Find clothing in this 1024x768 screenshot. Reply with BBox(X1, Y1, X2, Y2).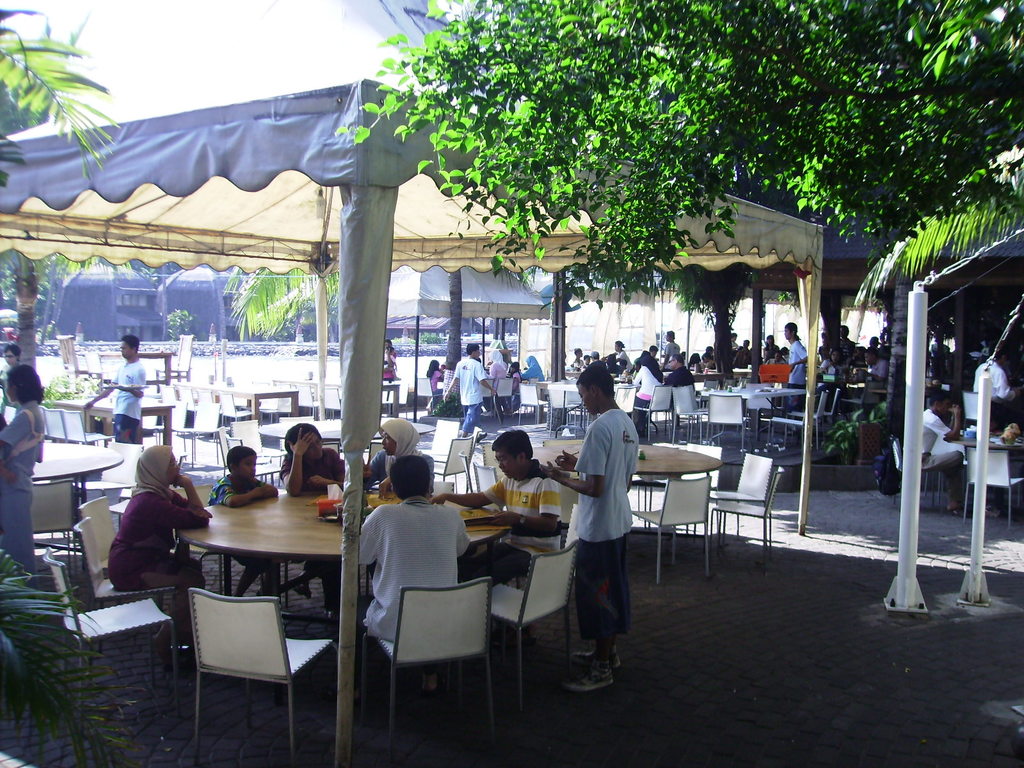
BBox(634, 364, 661, 428).
